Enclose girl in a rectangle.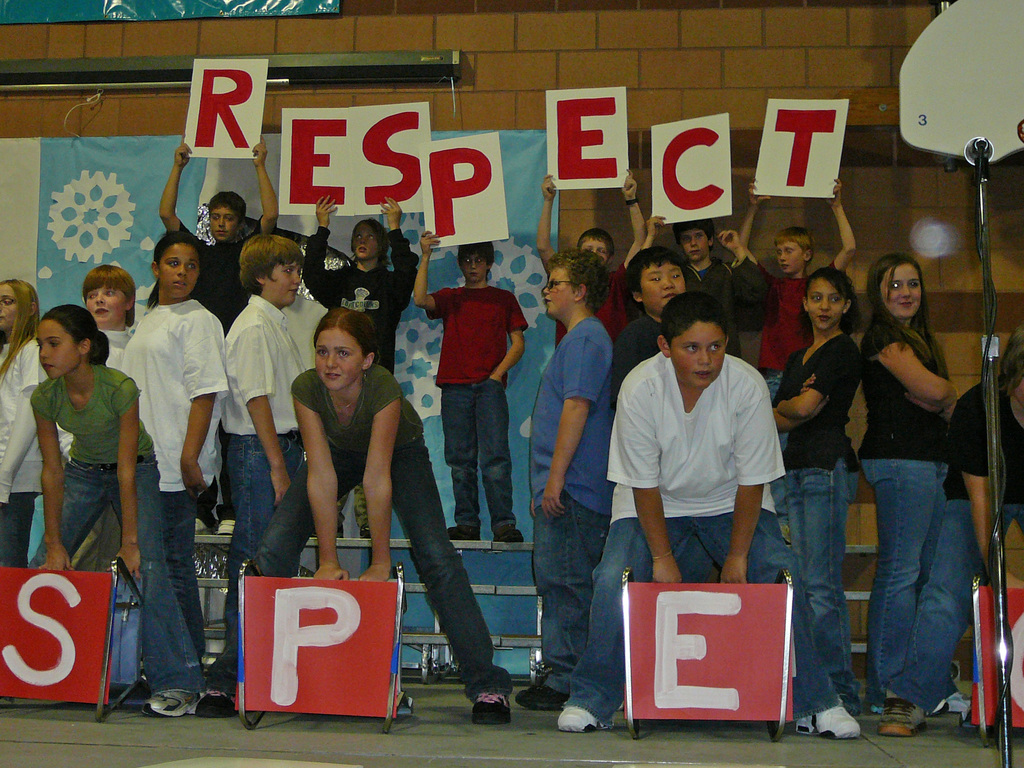
box=[858, 251, 961, 714].
